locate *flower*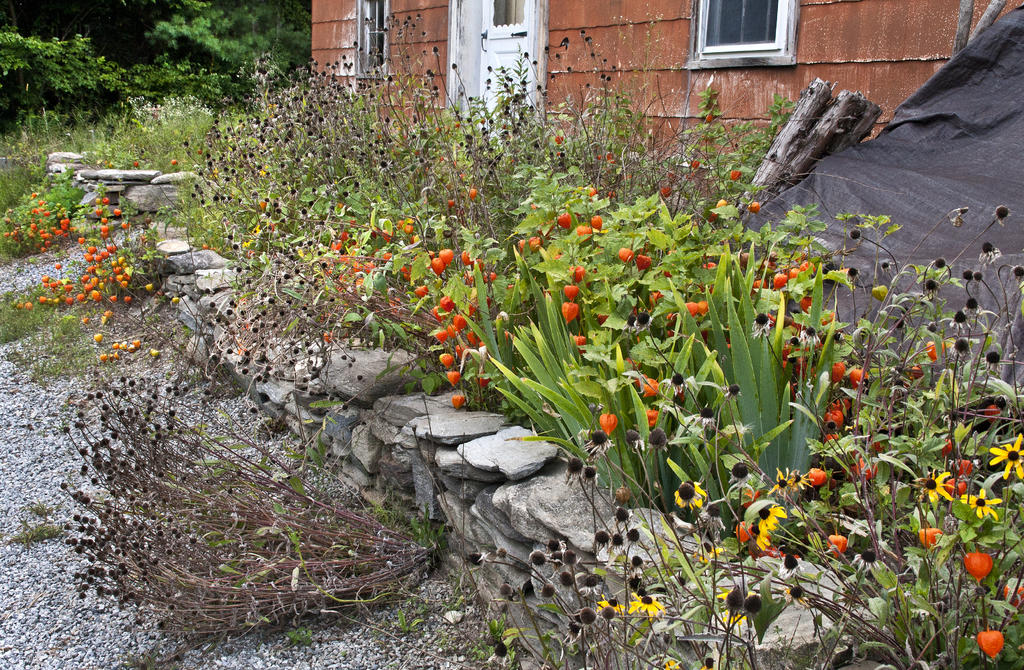
detection(978, 626, 1003, 658)
